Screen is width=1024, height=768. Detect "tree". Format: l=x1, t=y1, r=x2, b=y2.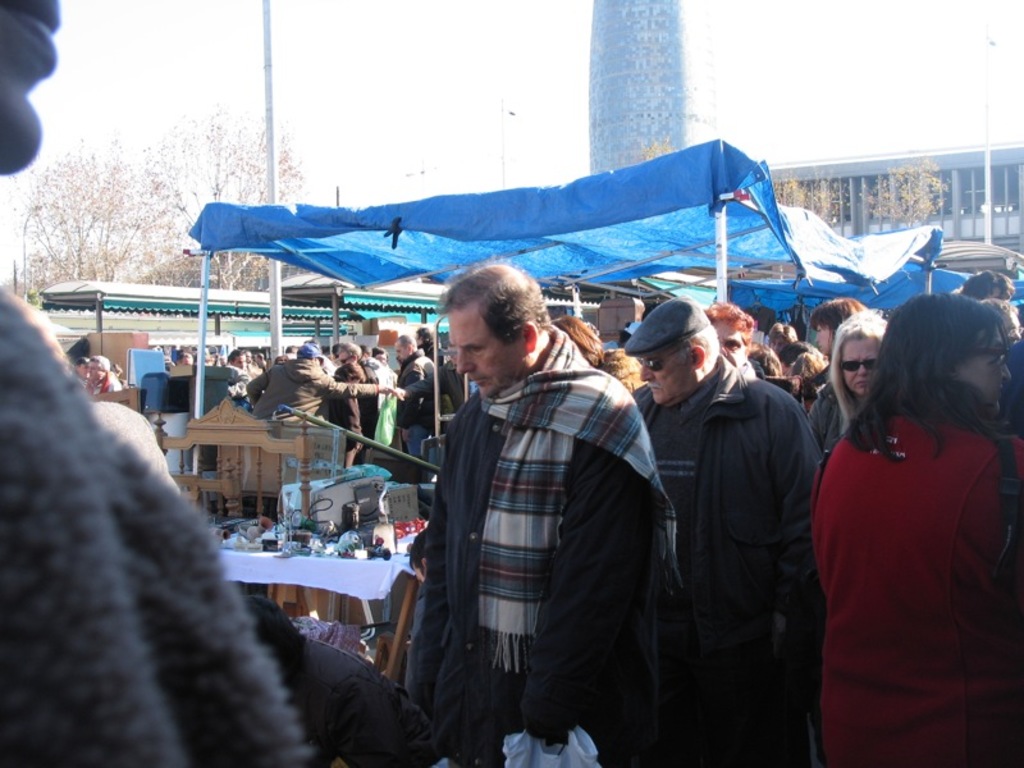
l=645, t=133, r=668, b=163.
